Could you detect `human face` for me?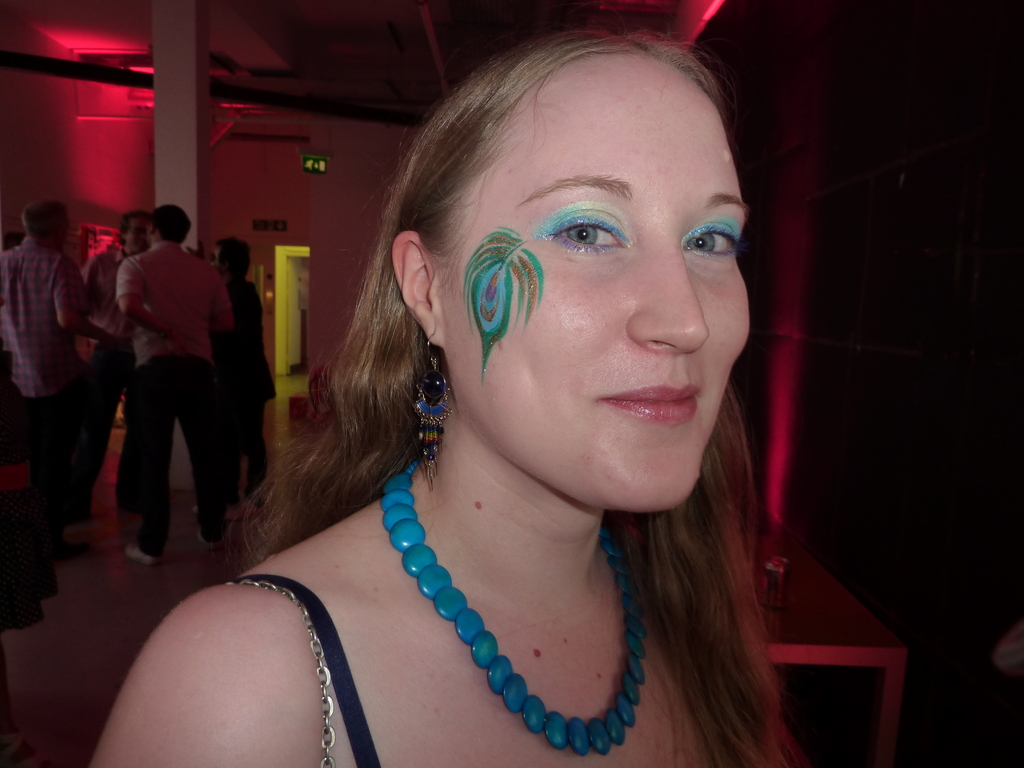
Detection result: [438,55,748,513].
